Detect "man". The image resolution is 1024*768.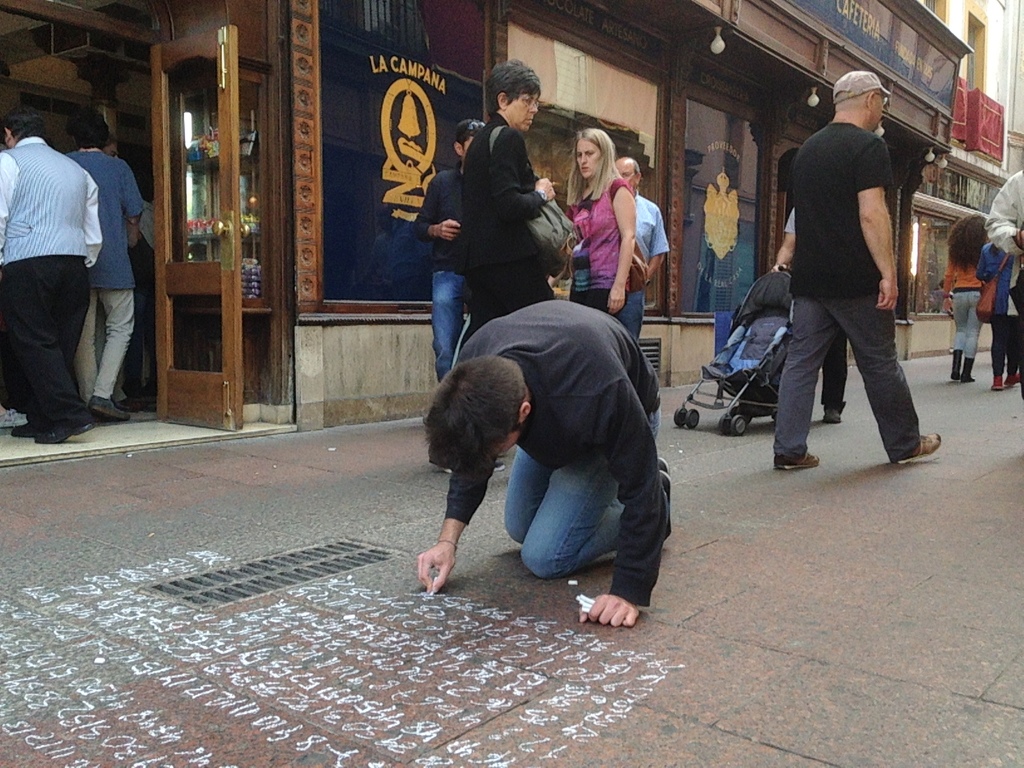
bbox=[771, 67, 934, 472].
